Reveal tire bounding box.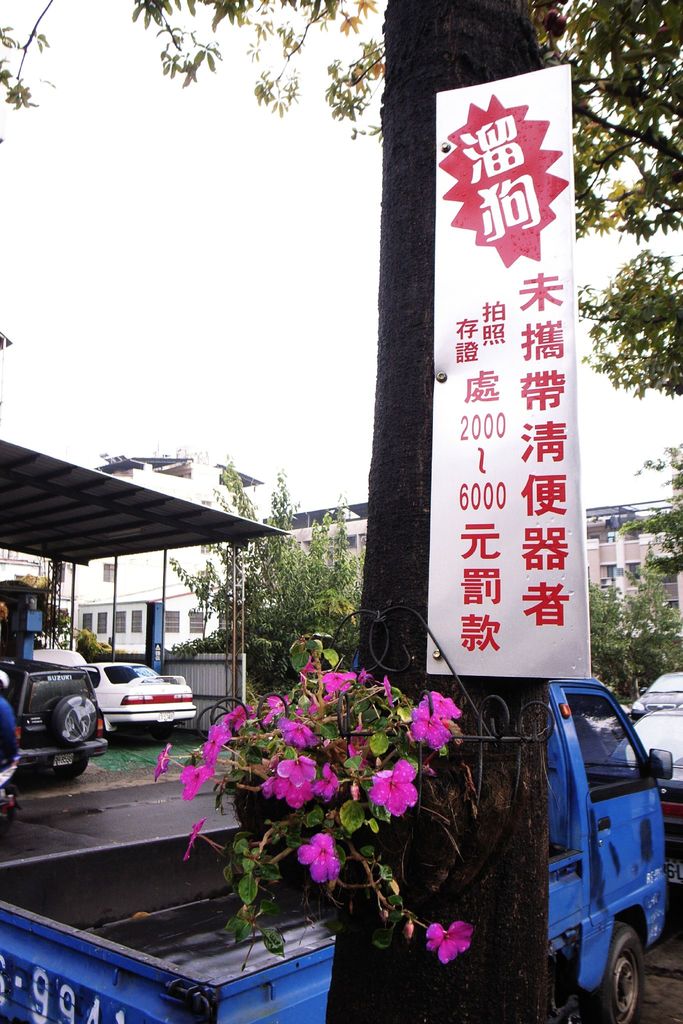
Revealed: locate(48, 694, 97, 745).
